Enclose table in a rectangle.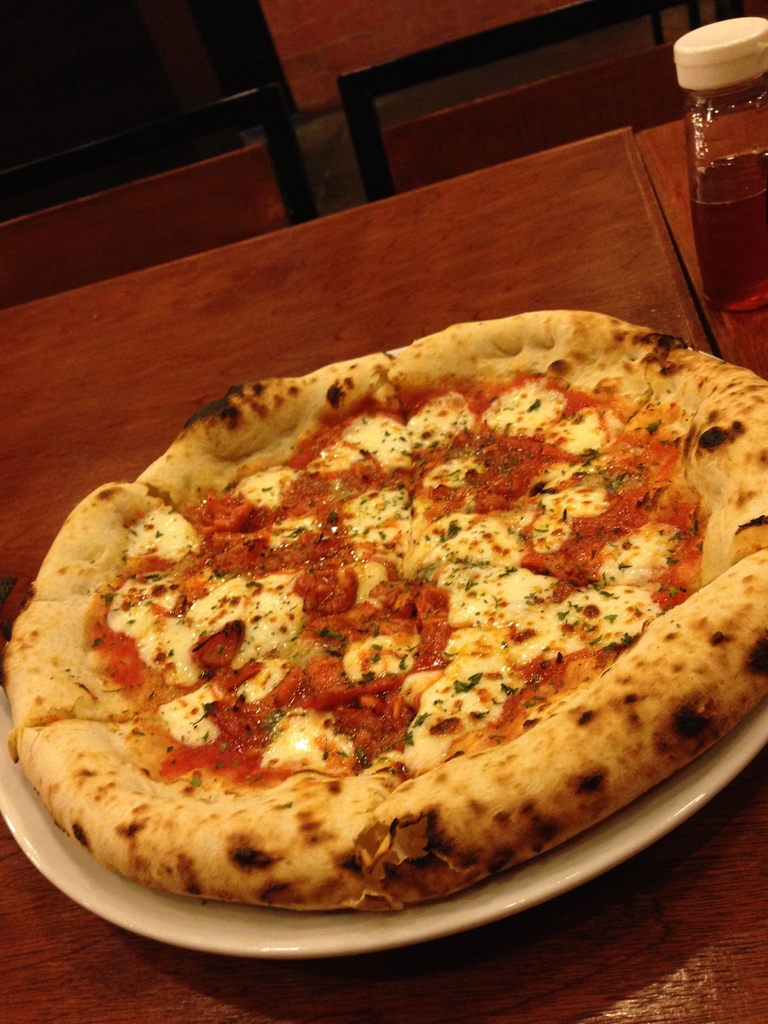
left=0, top=41, right=767, bottom=1023.
